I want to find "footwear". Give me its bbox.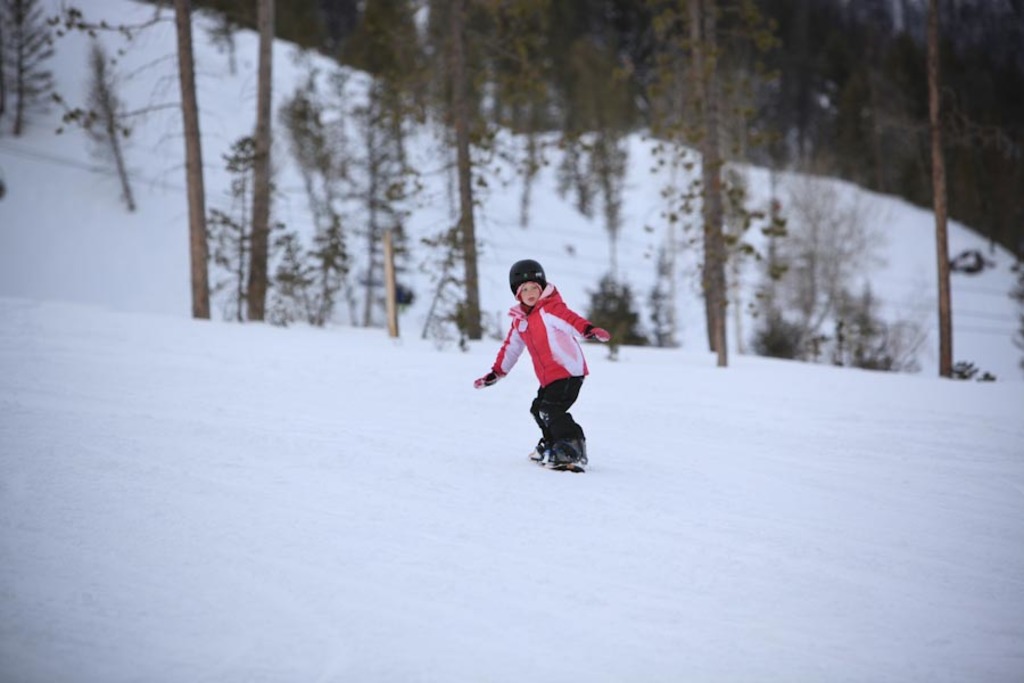
select_region(552, 435, 594, 468).
